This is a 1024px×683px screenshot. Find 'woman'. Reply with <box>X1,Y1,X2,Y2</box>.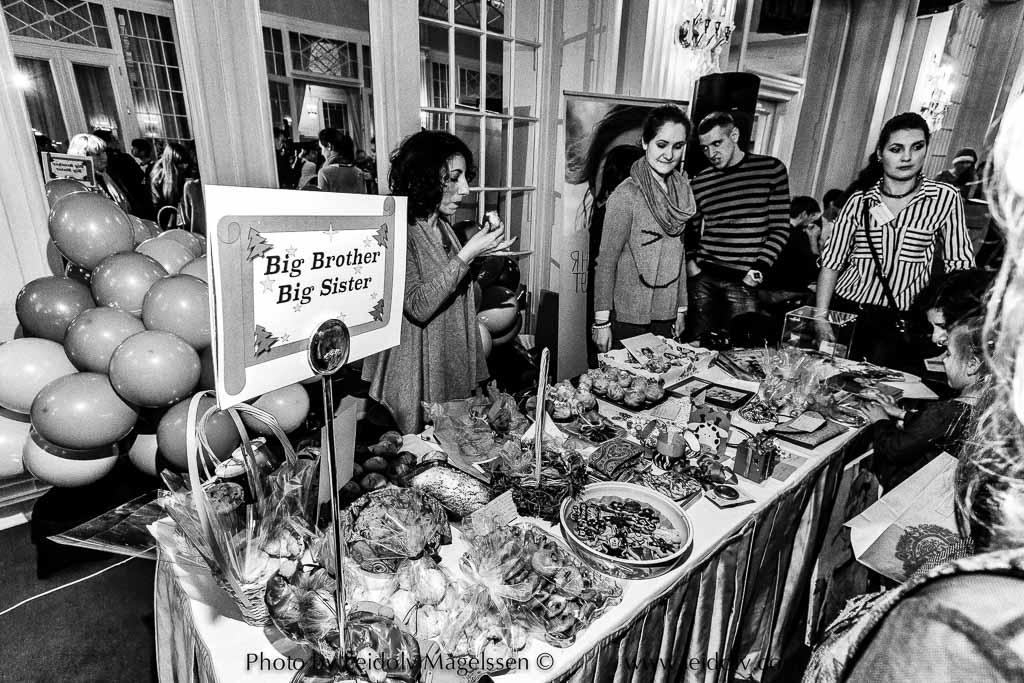
<box>377,145,518,442</box>.
